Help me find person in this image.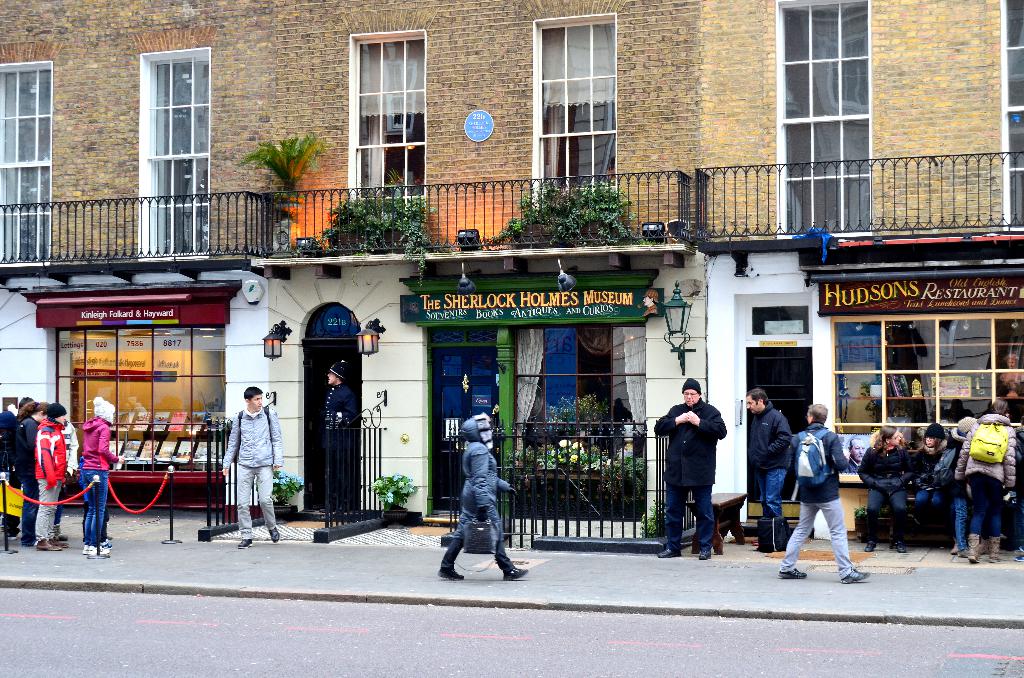
Found it: locate(772, 400, 869, 592).
